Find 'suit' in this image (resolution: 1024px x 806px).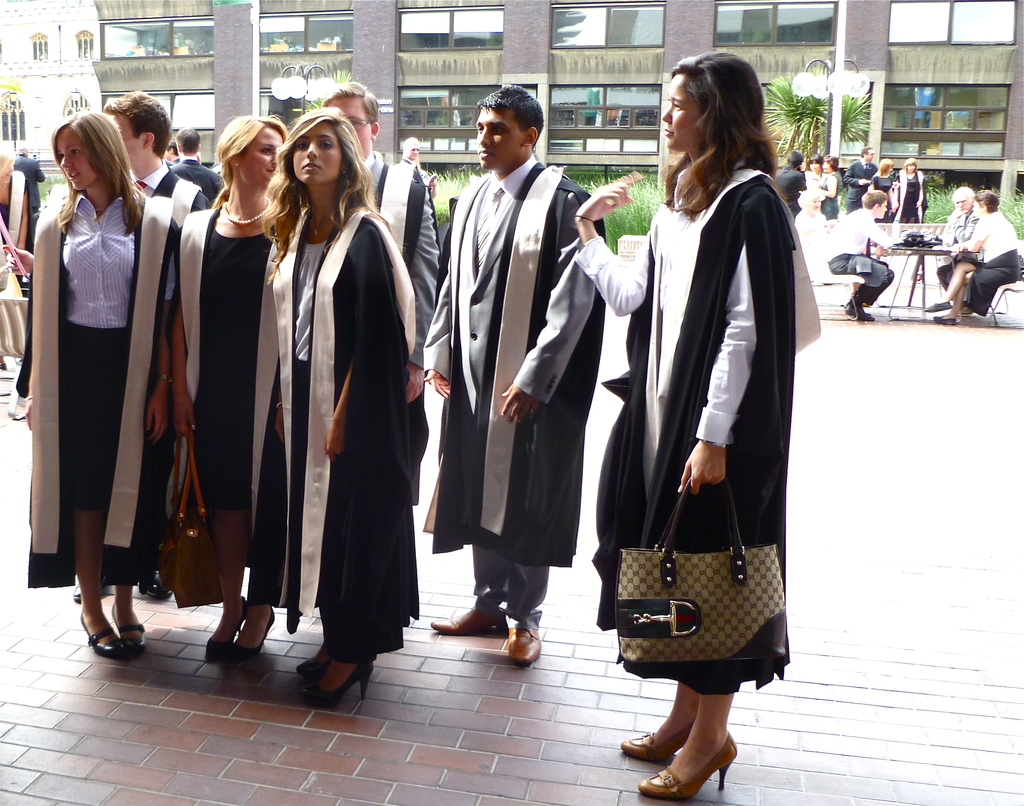
x1=843 y1=158 x2=877 y2=209.
